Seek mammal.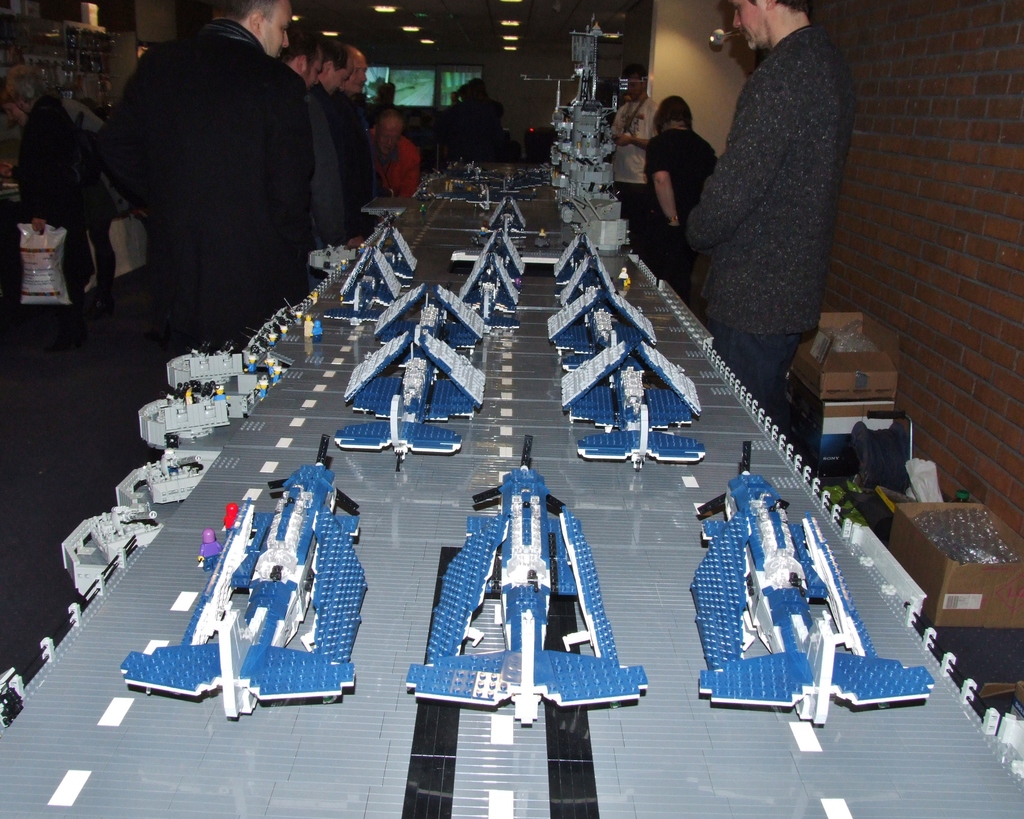
611/66/655/270.
